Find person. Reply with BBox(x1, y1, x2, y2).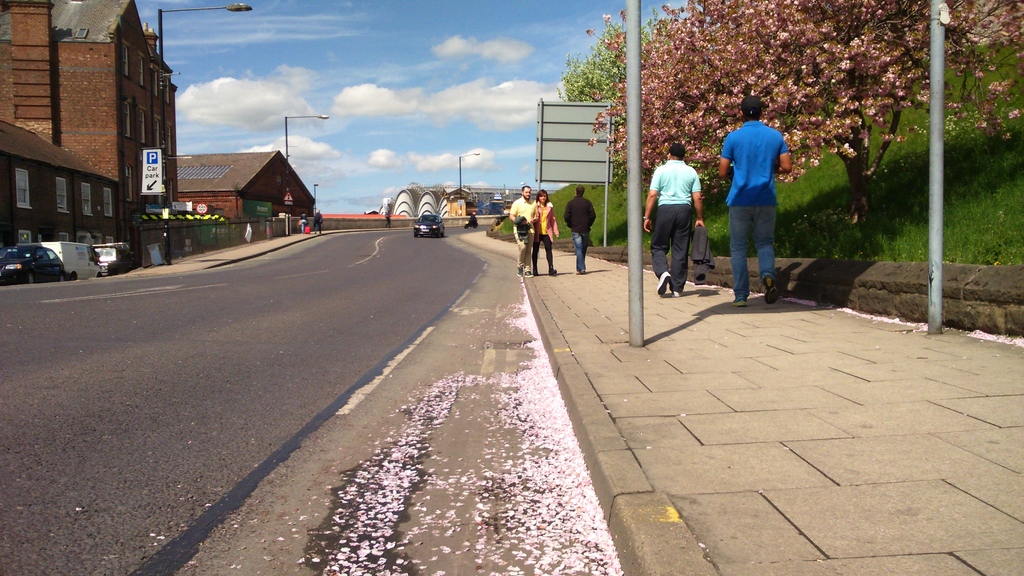
BBox(508, 179, 537, 276).
